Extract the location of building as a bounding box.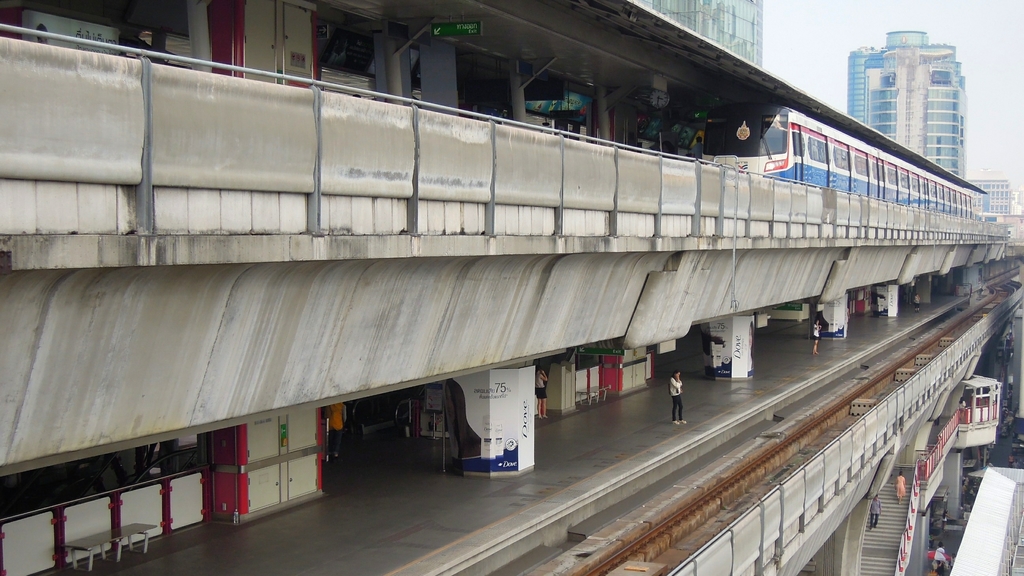
bbox(845, 31, 970, 177).
